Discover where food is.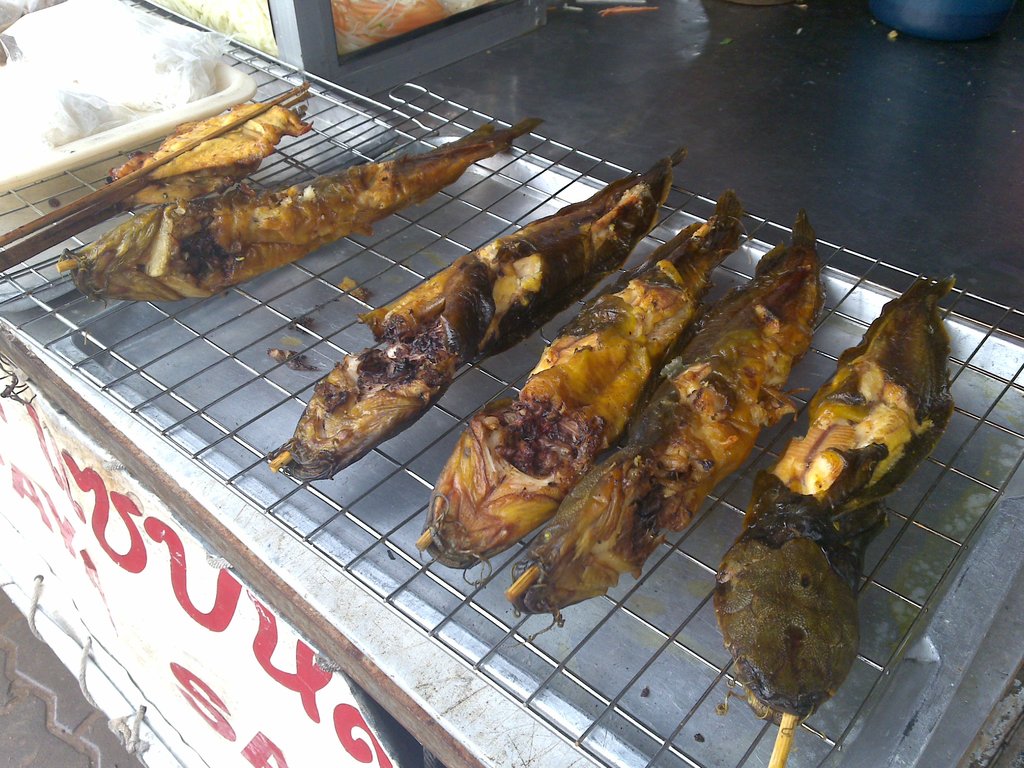
Discovered at <region>713, 271, 959, 726</region>.
